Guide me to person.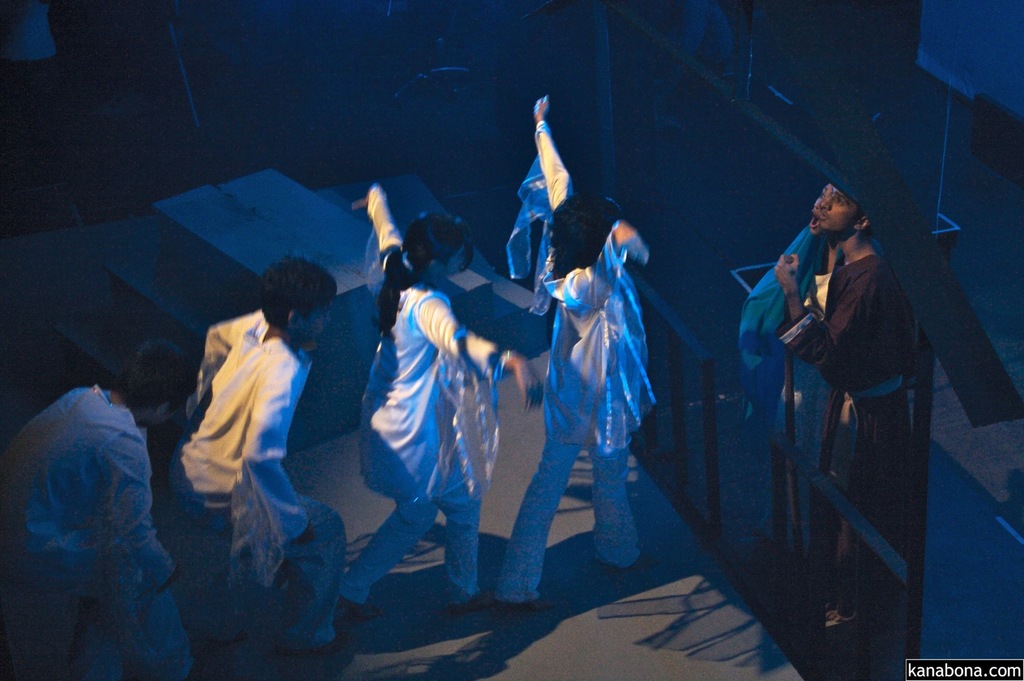
Guidance: crop(342, 181, 540, 623).
